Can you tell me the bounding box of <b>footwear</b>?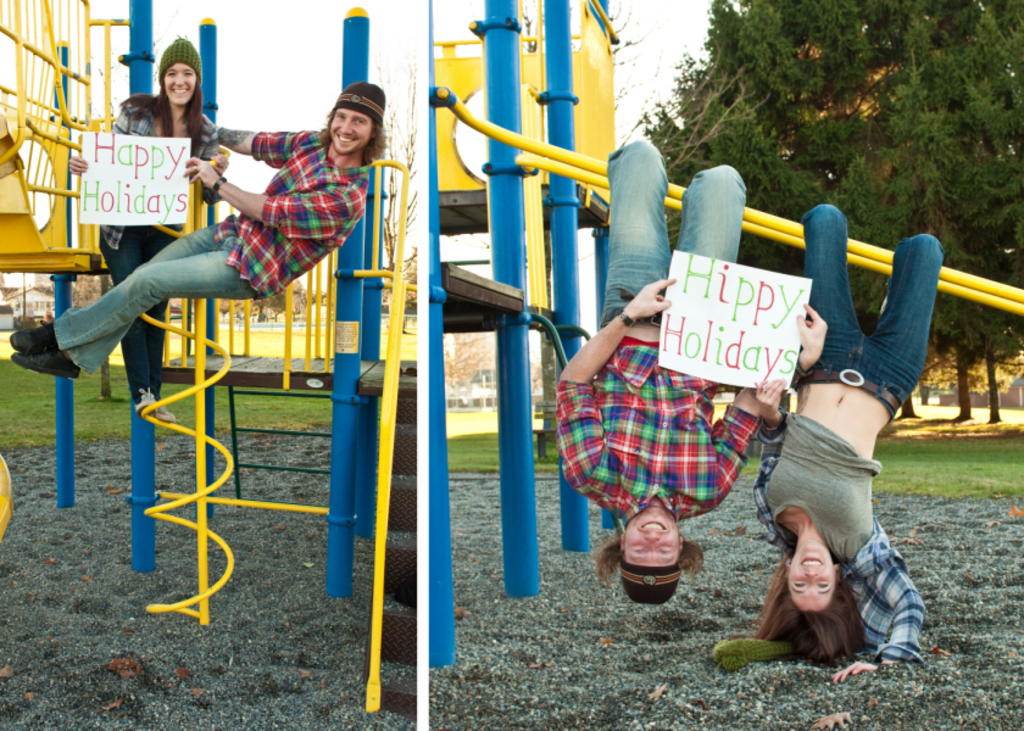
left=150, top=395, right=190, bottom=424.
